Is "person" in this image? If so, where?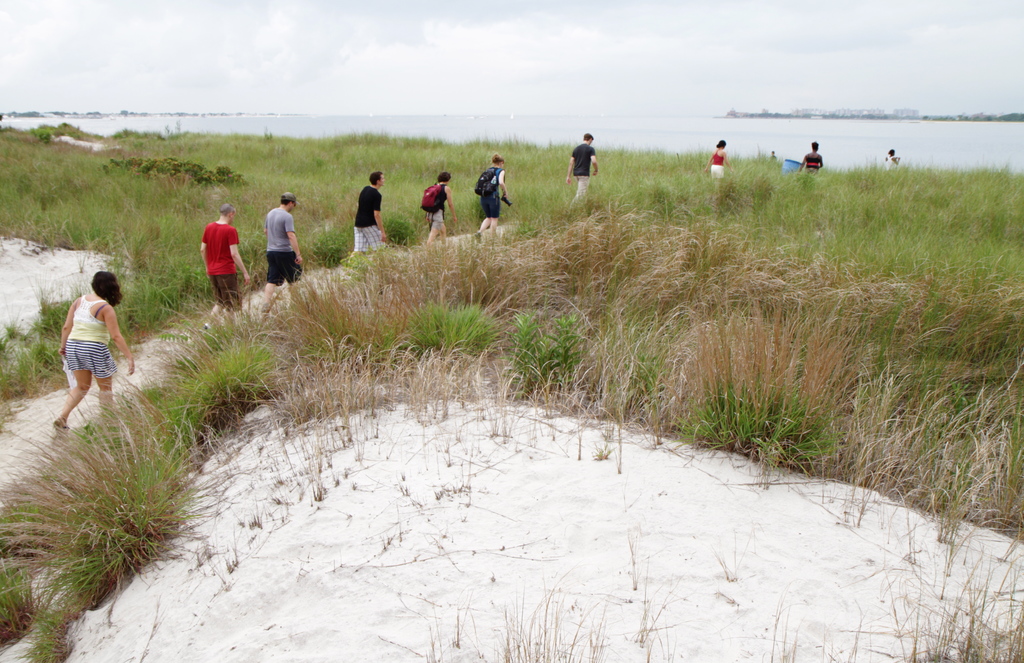
Yes, at 561:132:600:217.
